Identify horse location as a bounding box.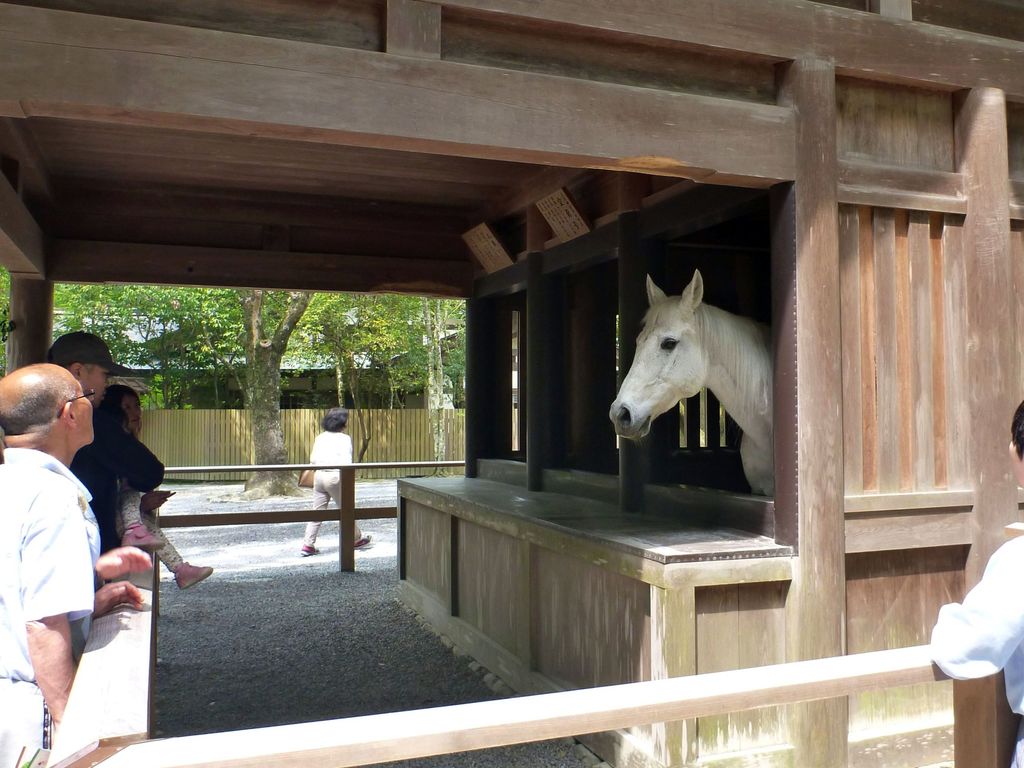
bbox(610, 271, 790, 499).
